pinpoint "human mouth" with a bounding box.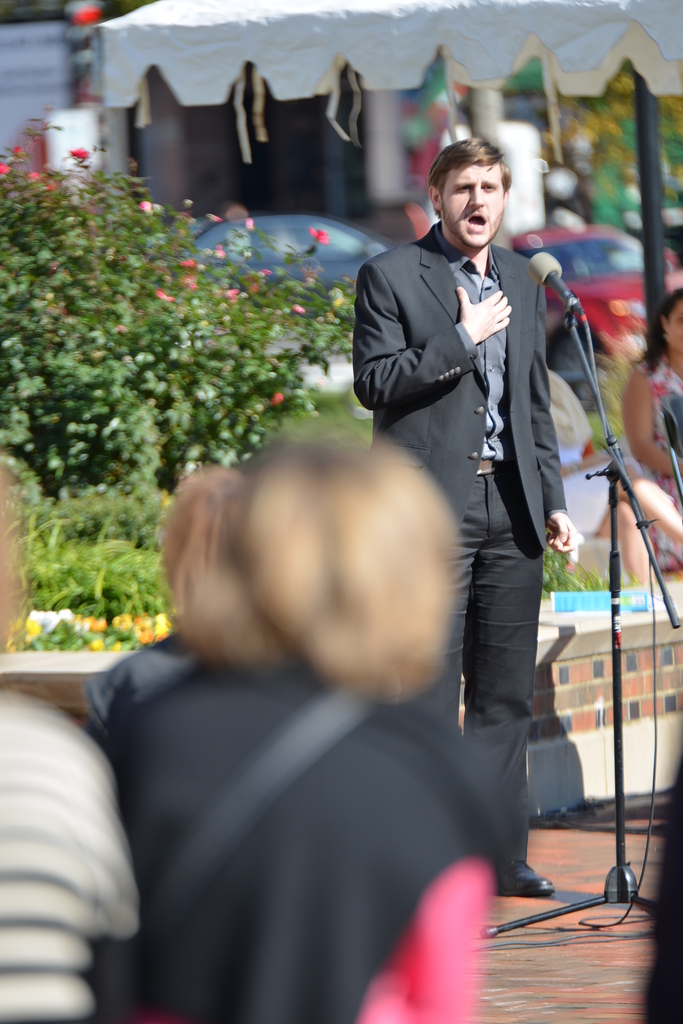
BBox(465, 214, 493, 236).
